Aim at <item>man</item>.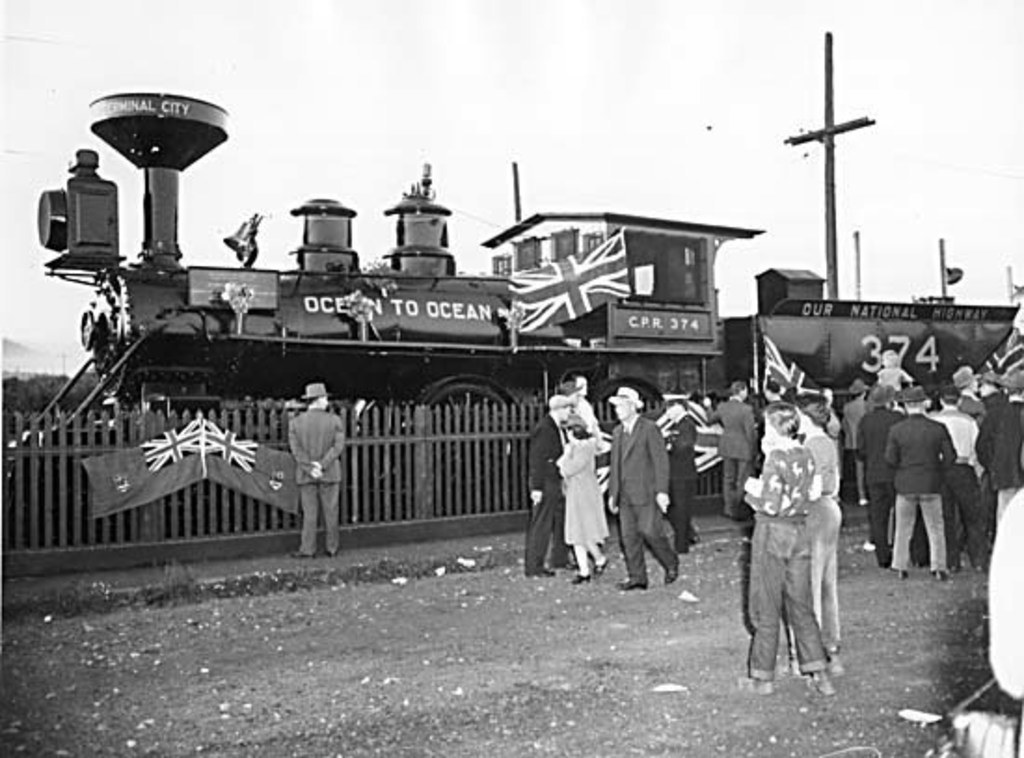
Aimed at box=[292, 382, 346, 562].
